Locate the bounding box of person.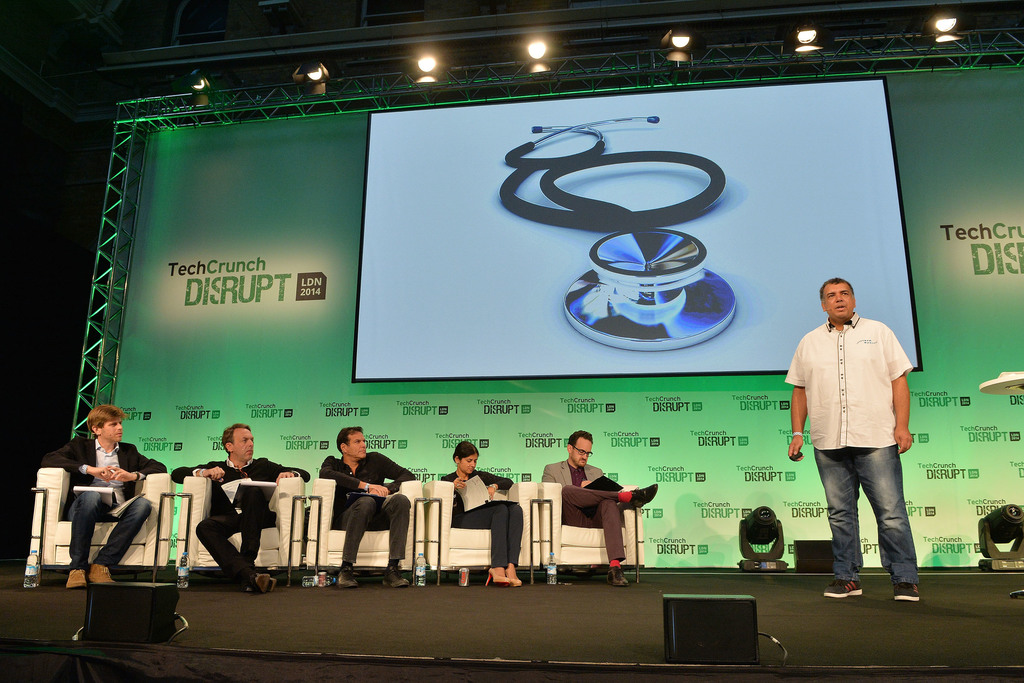
Bounding box: left=36, top=403, right=169, bottom=587.
